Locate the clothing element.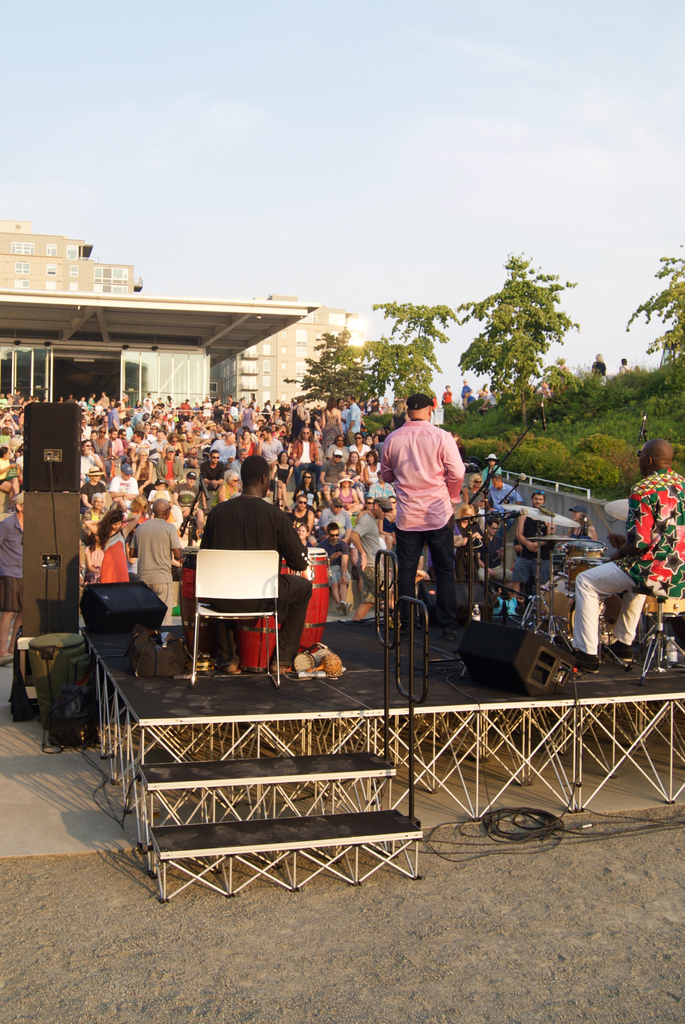
Element bbox: [x1=619, y1=362, x2=626, y2=374].
